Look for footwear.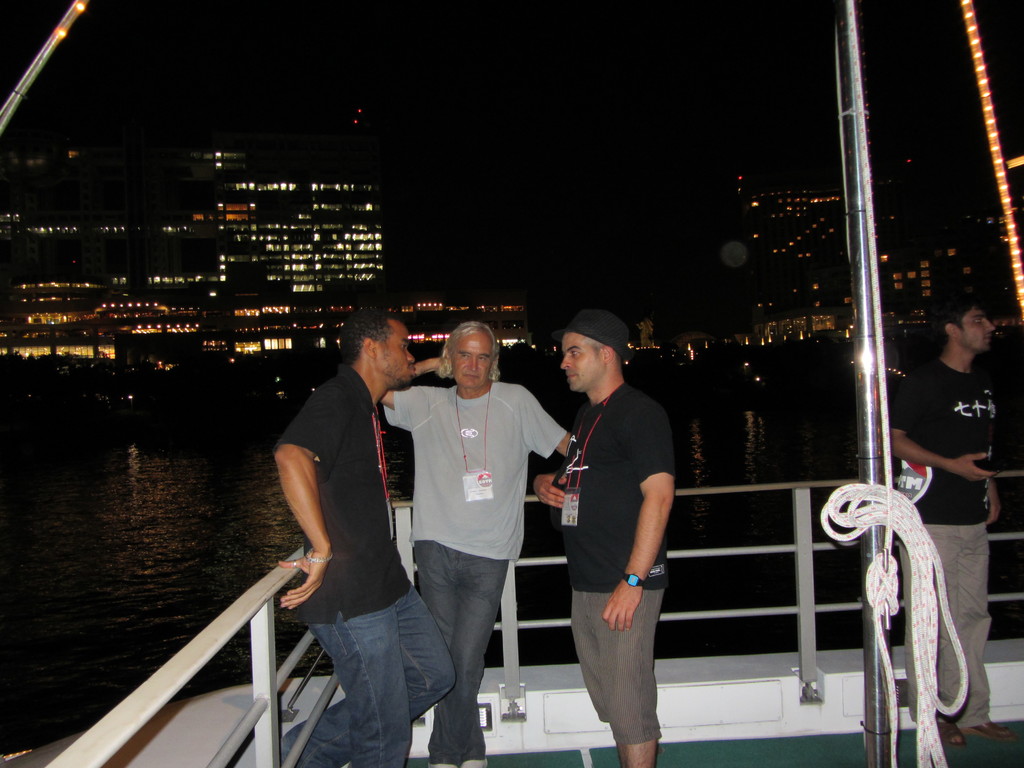
Found: 929,724,959,743.
